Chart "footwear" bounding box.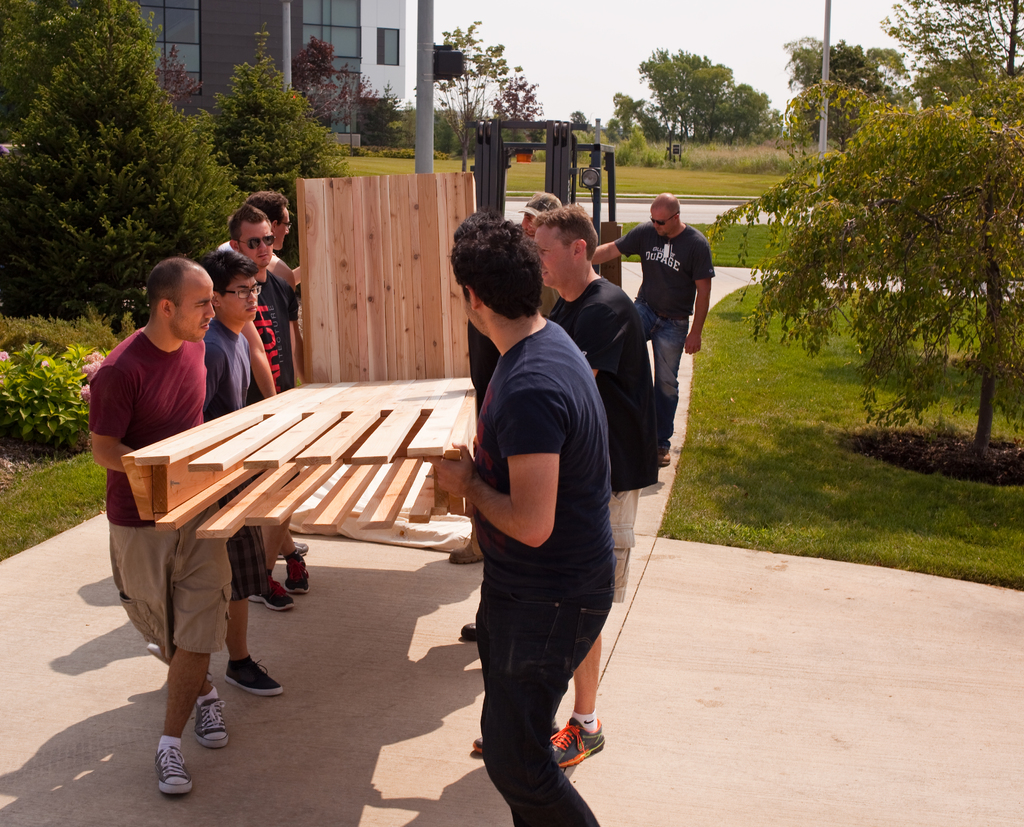
Charted: [149,739,199,791].
